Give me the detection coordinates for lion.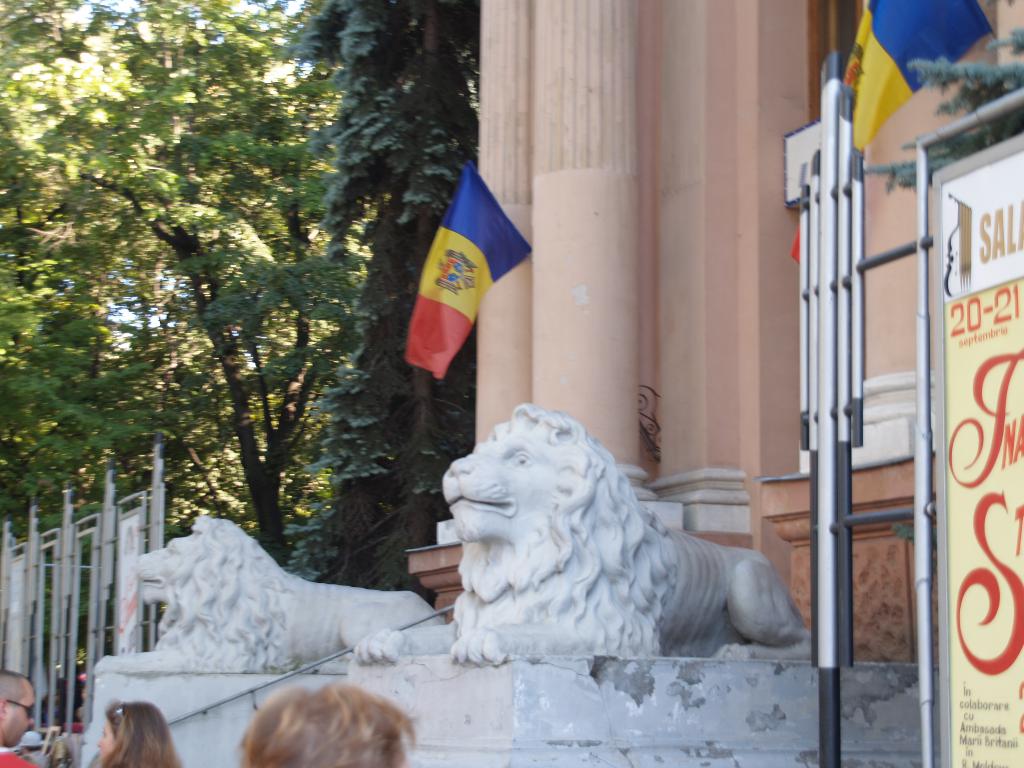
Rect(351, 401, 814, 662).
